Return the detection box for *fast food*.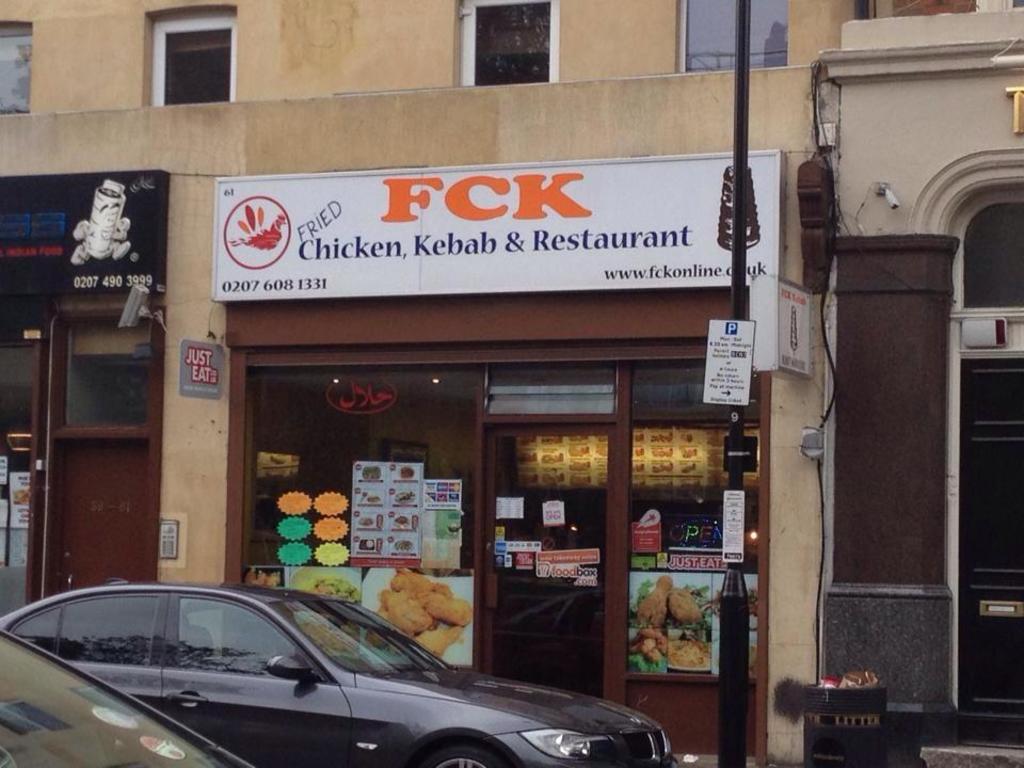
bbox=[635, 575, 705, 634].
